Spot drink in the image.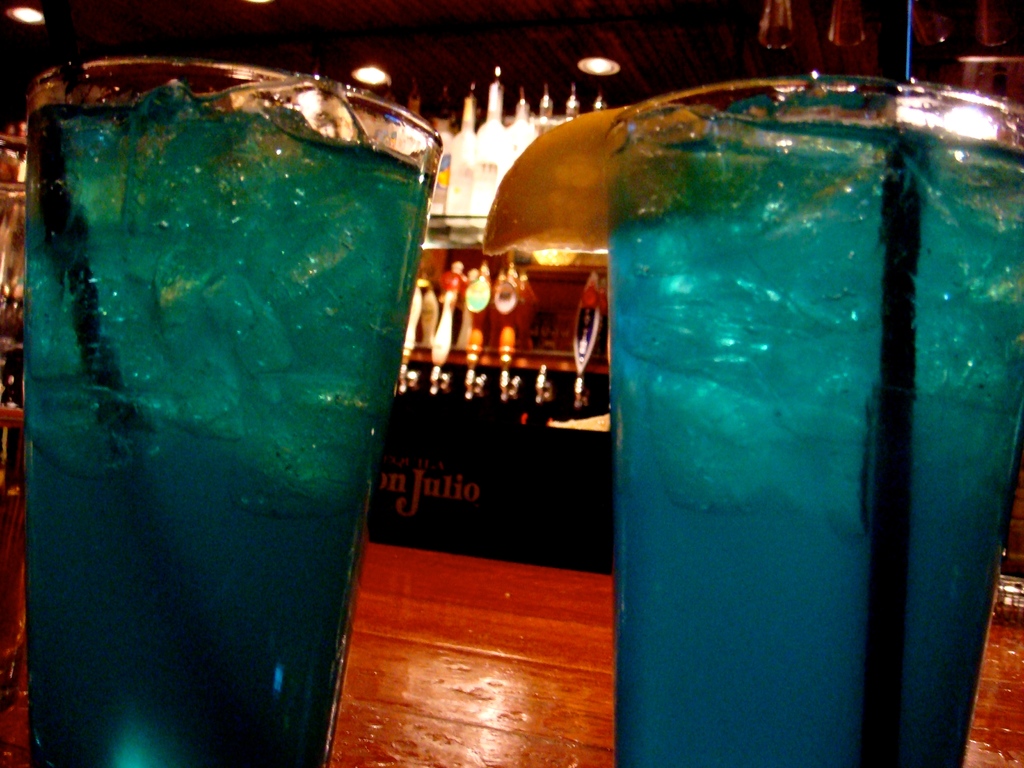
drink found at [516,273,536,349].
